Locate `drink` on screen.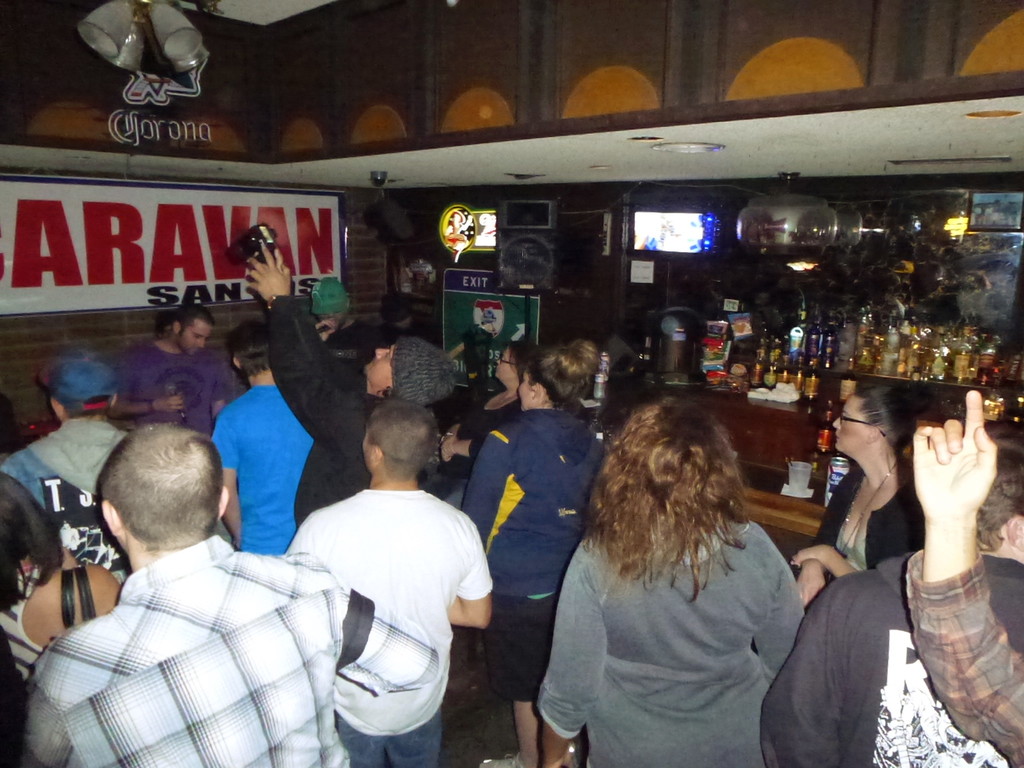
On screen at l=781, t=355, r=788, b=385.
